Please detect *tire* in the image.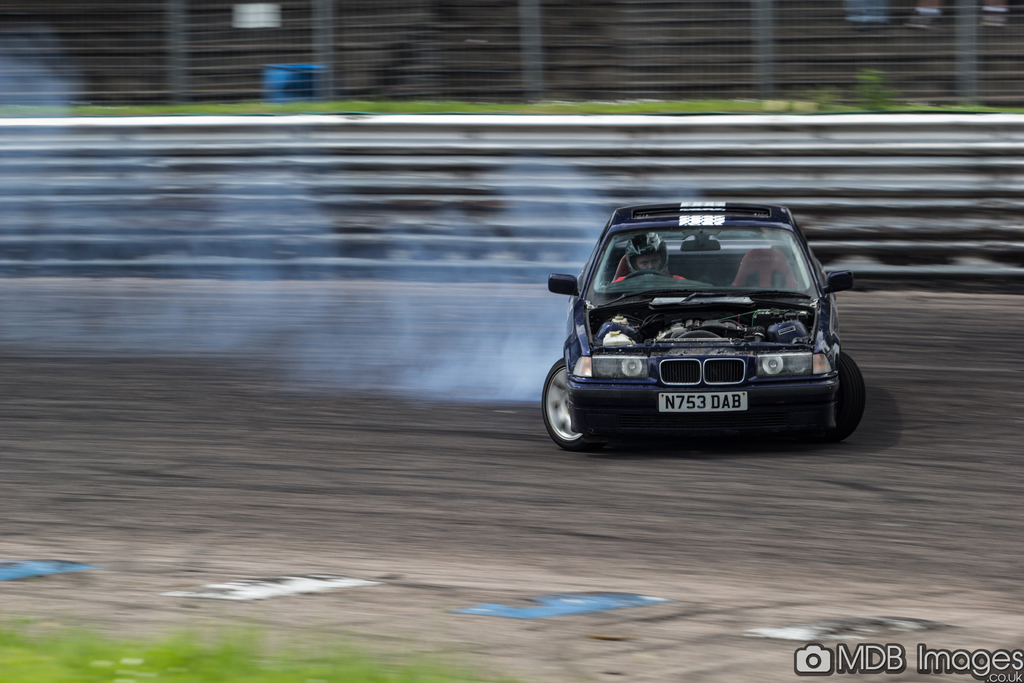
[x1=819, y1=352, x2=867, y2=446].
